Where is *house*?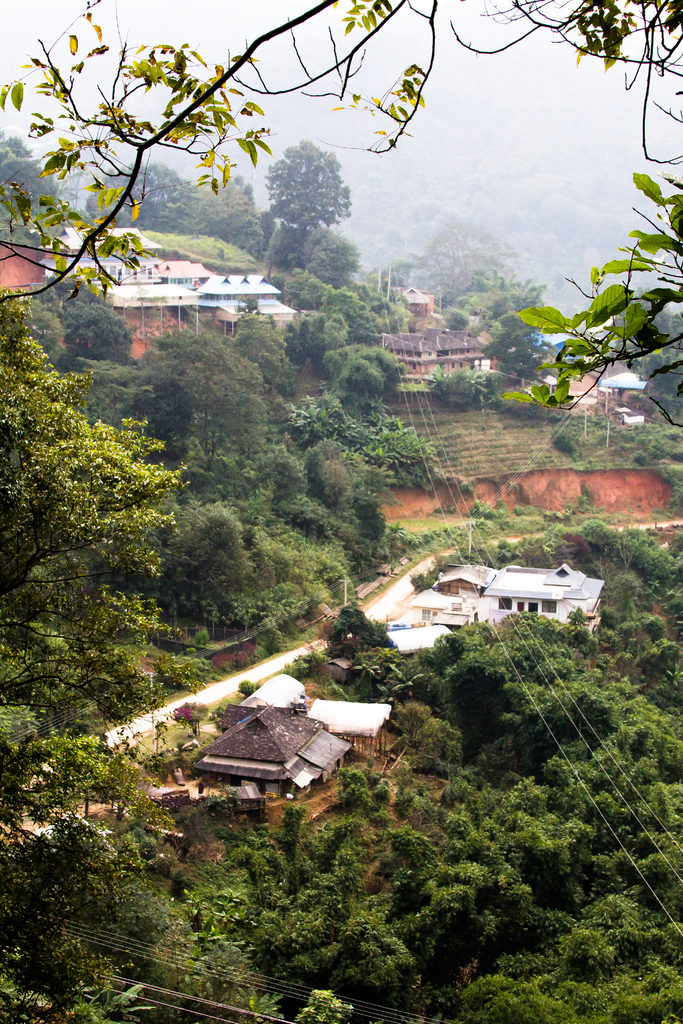
239, 675, 299, 727.
